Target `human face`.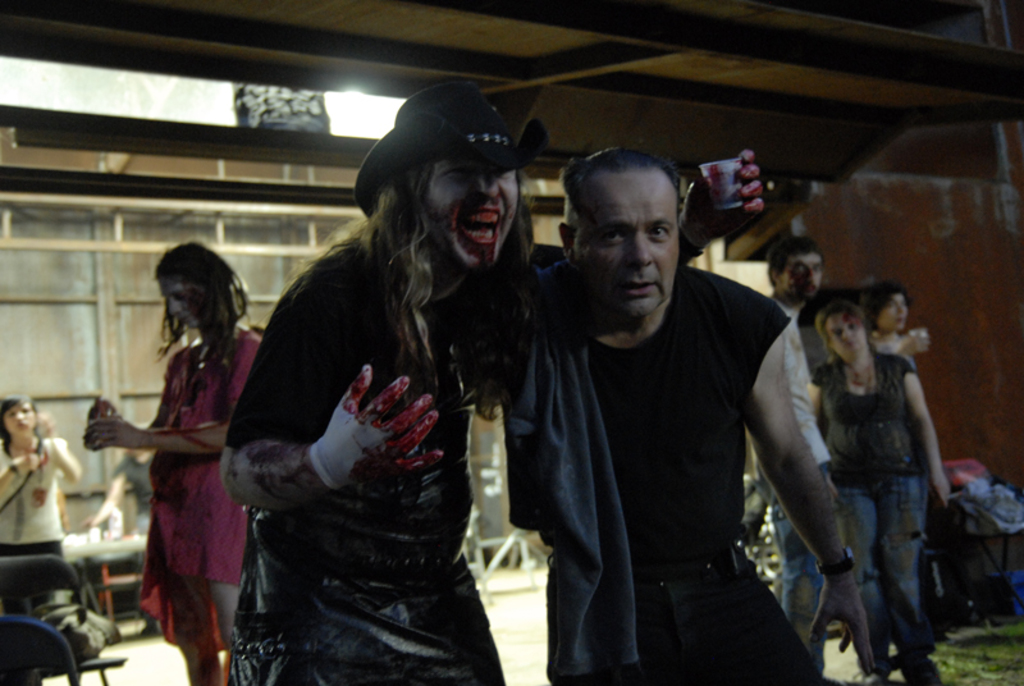
Target region: box=[5, 403, 38, 433].
